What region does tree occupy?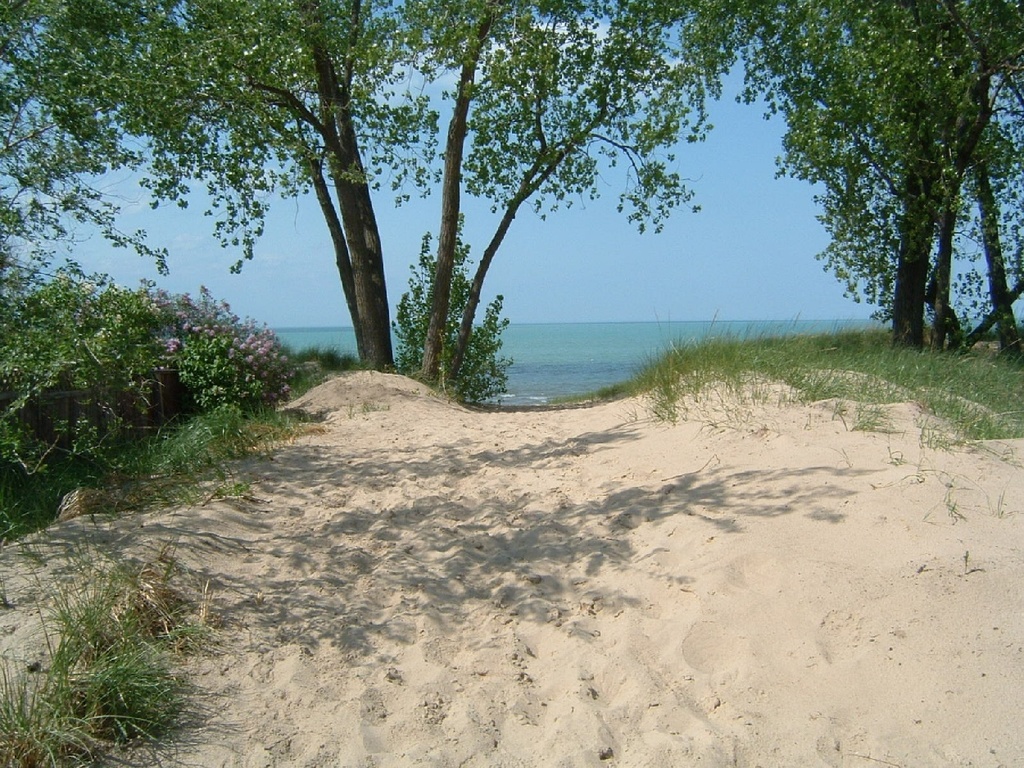
(x1=315, y1=0, x2=439, y2=376).
